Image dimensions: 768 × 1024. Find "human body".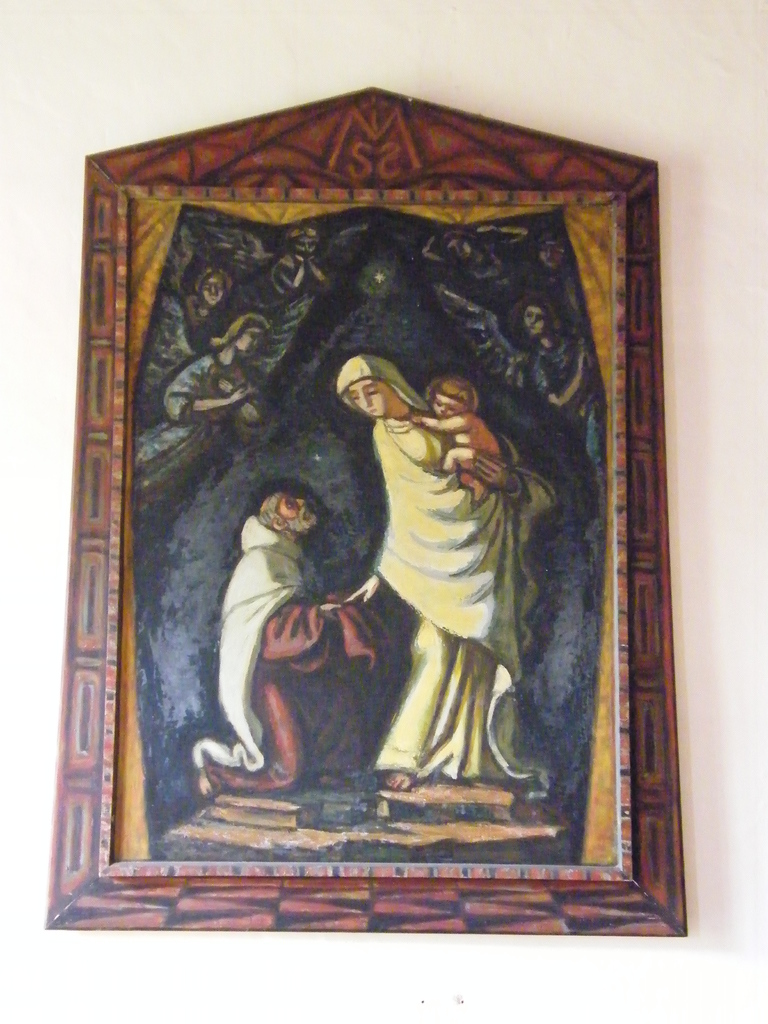
(left=199, top=492, right=389, bottom=789).
